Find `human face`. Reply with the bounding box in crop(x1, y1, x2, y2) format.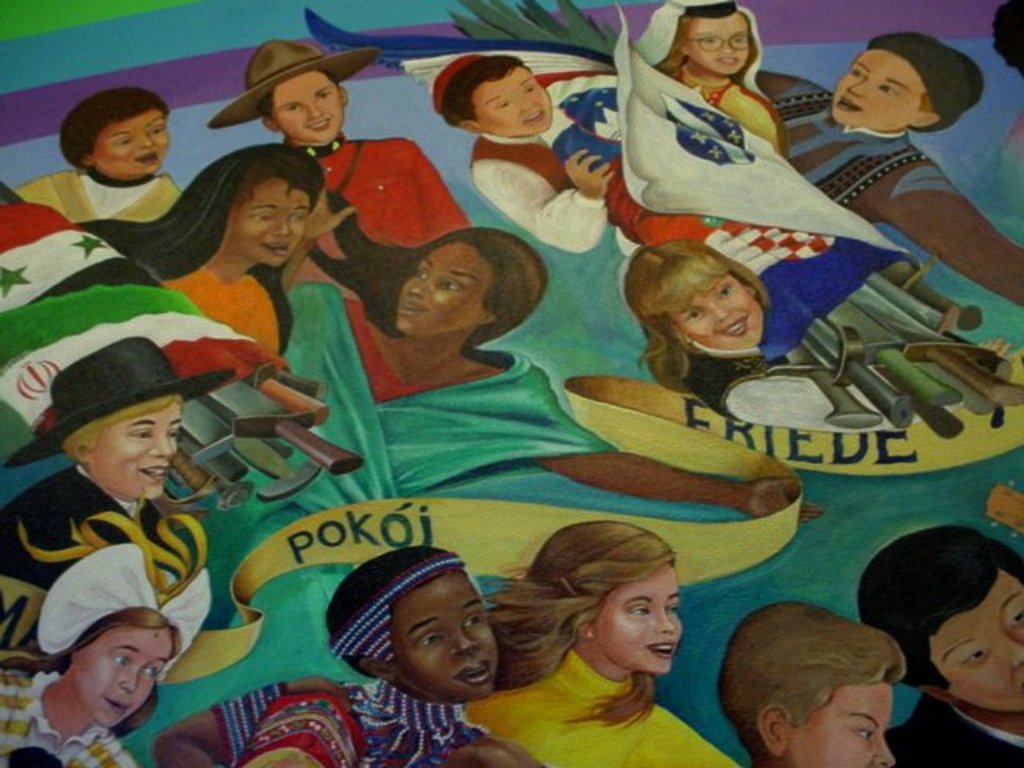
crop(270, 70, 342, 142).
